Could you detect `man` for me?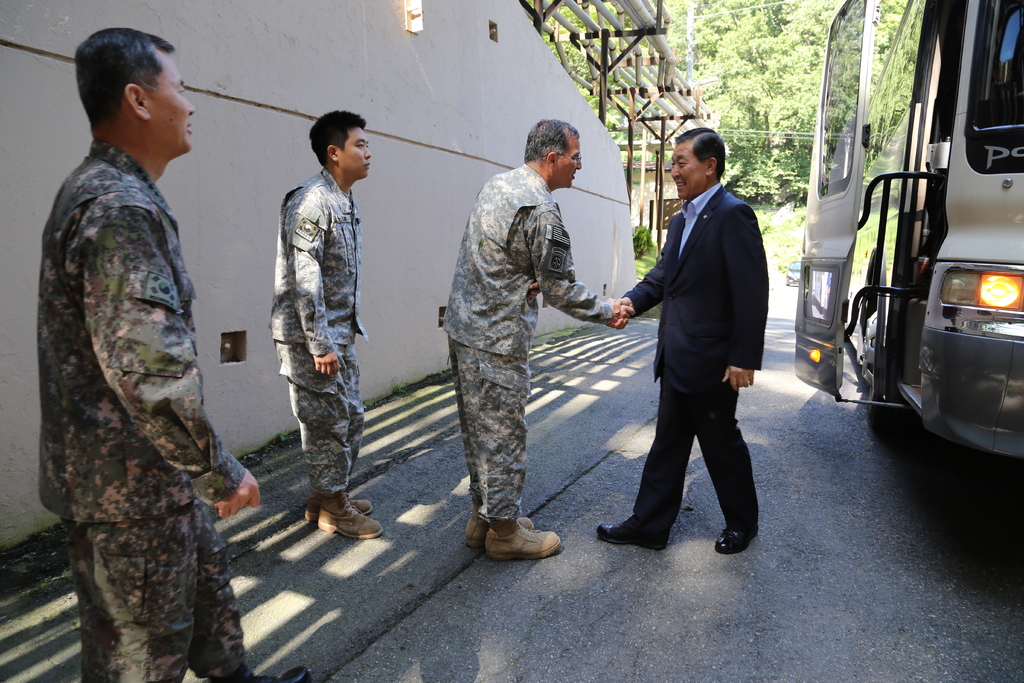
Detection result: BBox(618, 100, 790, 572).
